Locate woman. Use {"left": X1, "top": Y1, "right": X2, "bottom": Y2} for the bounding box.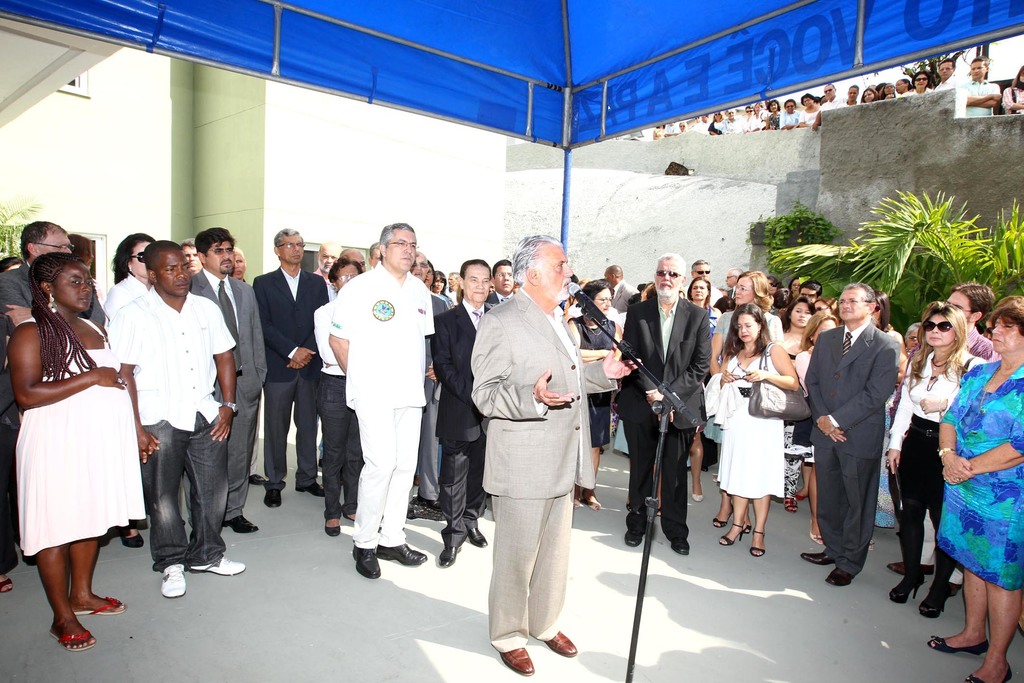
{"left": 566, "top": 278, "right": 623, "bottom": 514}.
